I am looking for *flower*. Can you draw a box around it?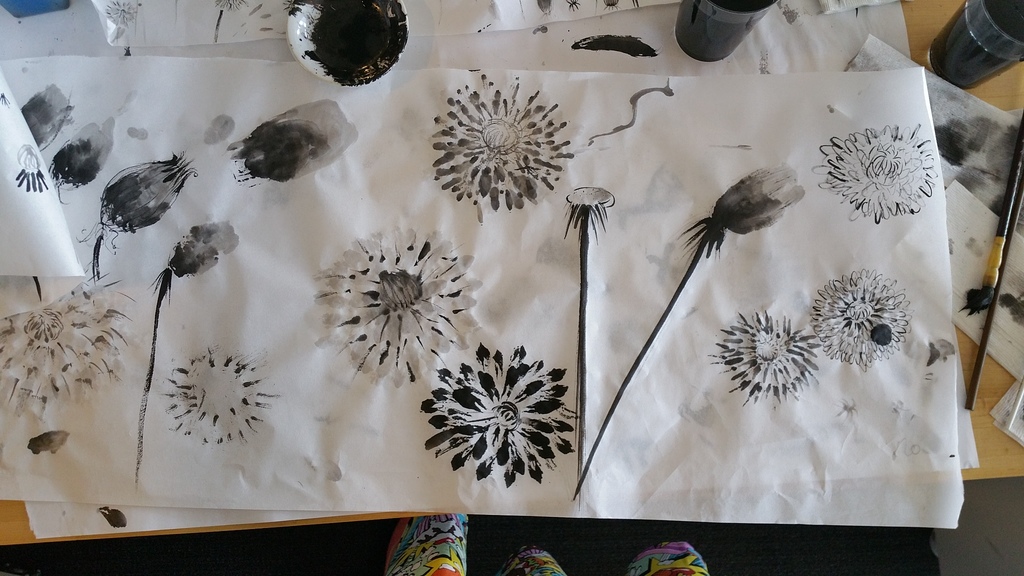
Sure, the bounding box is {"x1": 431, "y1": 74, "x2": 581, "y2": 220}.
